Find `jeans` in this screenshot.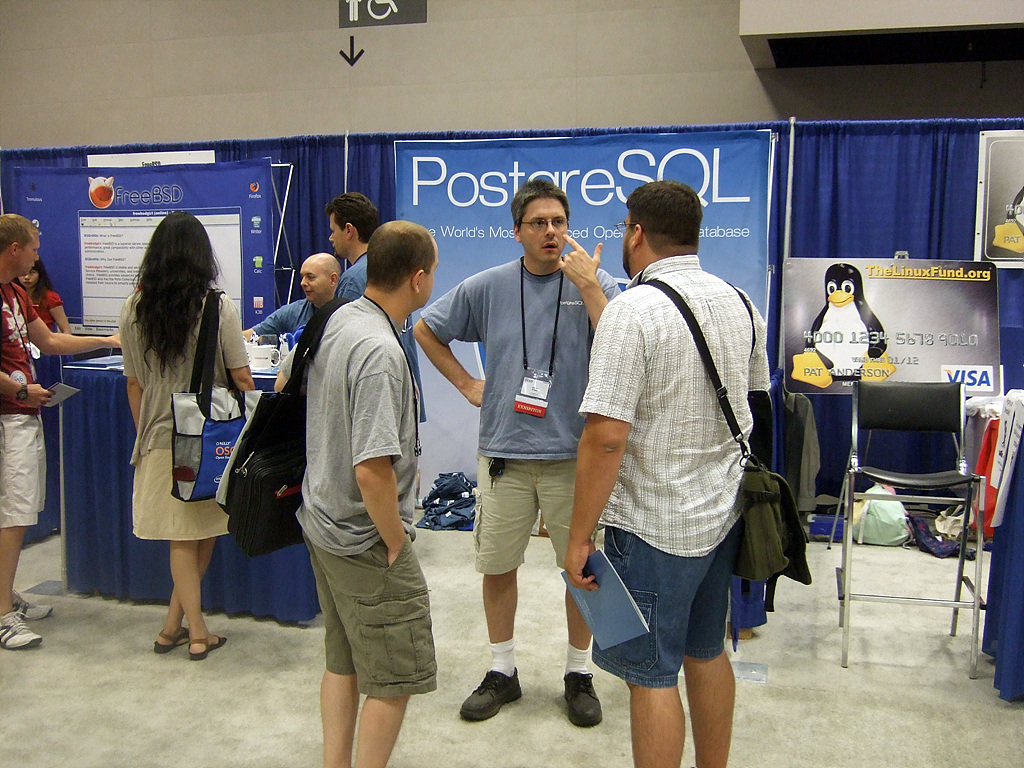
The bounding box for `jeans` is Rect(0, 415, 43, 528).
